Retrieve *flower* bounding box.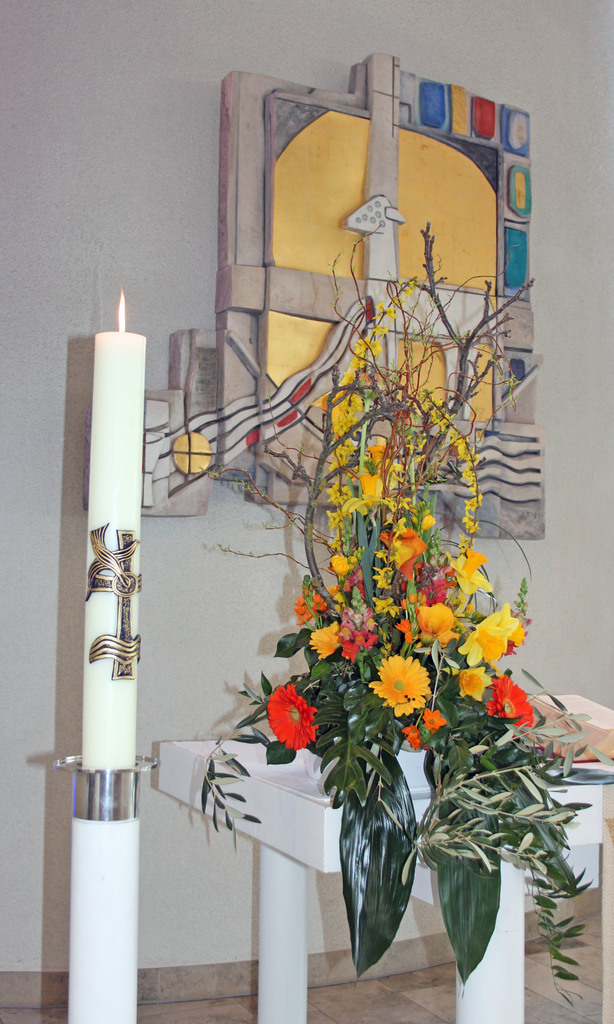
Bounding box: crop(485, 674, 533, 730).
